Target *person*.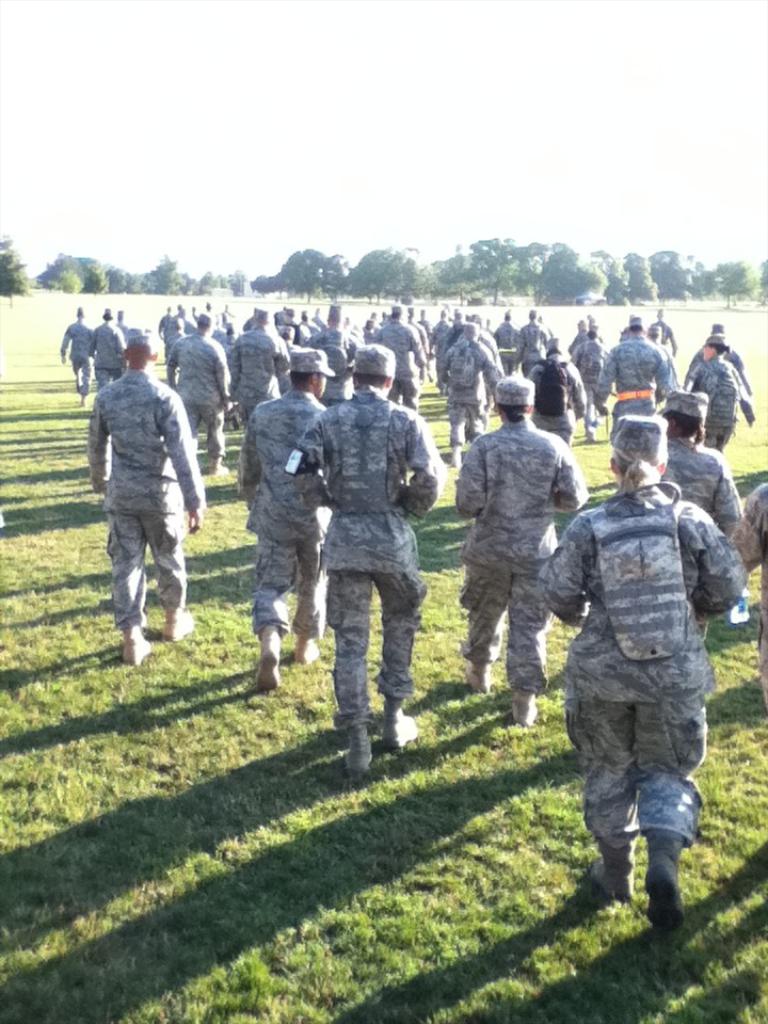
Target region: bbox(117, 303, 128, 332).
